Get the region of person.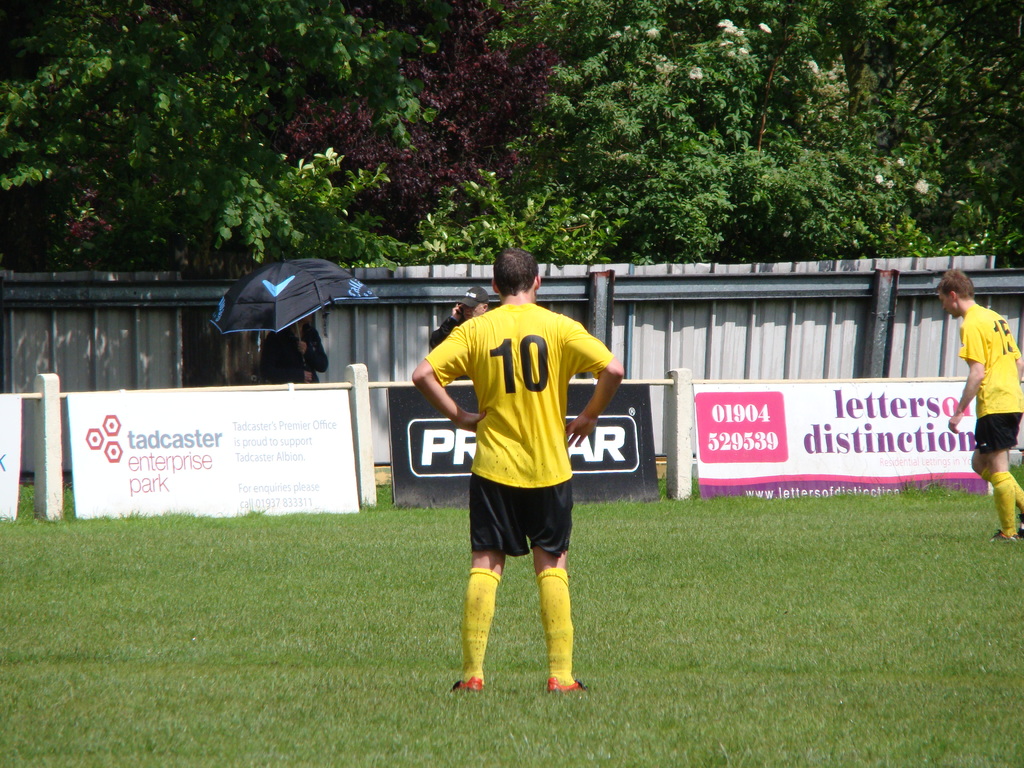
{"left": 945, "top": 268, "right": 1023, "bottom": 541}.
